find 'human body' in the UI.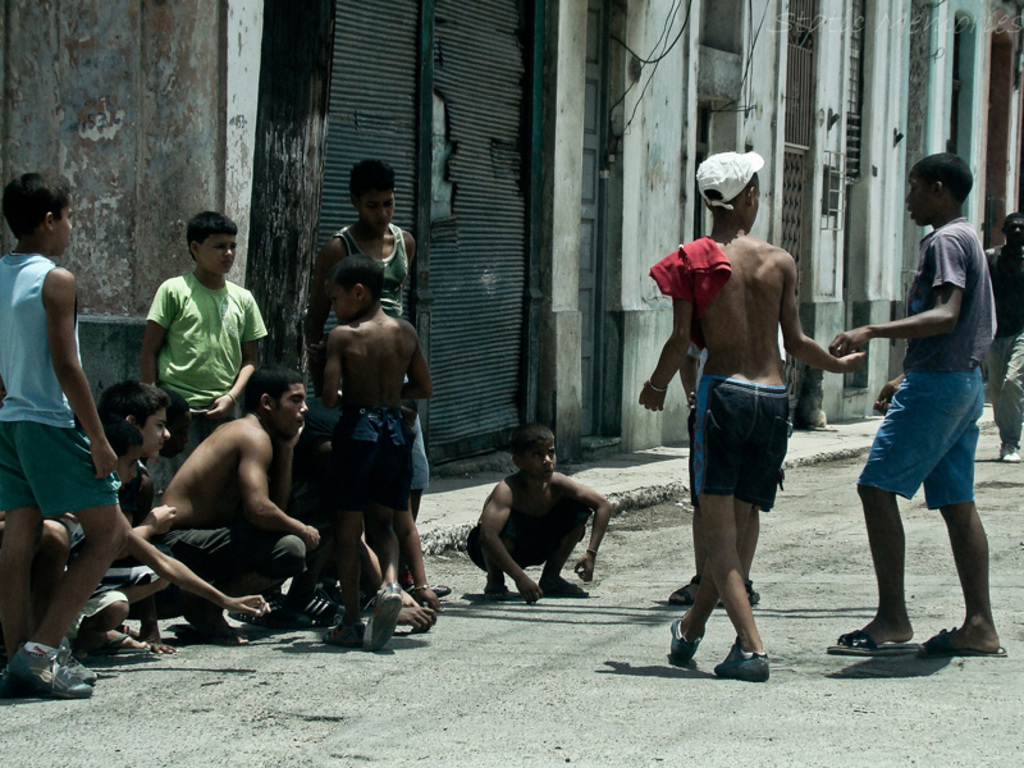
UI element at bbox=(132, 274, 271, 472).
